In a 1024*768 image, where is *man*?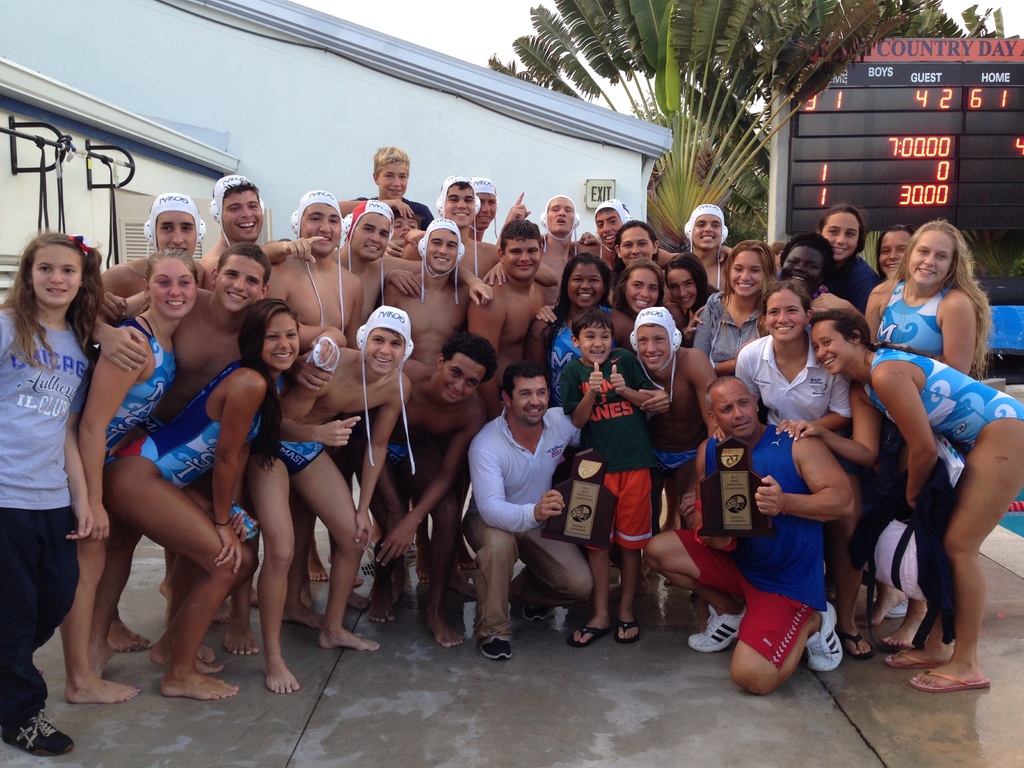
584,197,633,254.
